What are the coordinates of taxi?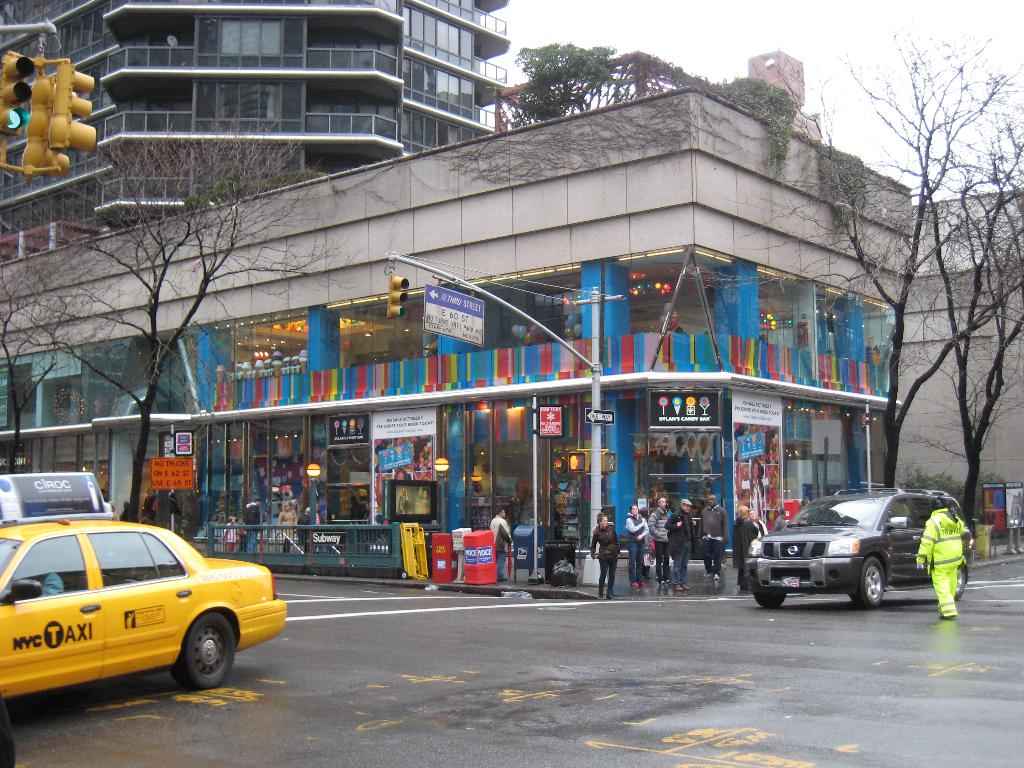
[x1=0, y1=510, x2=262, y2=709].
